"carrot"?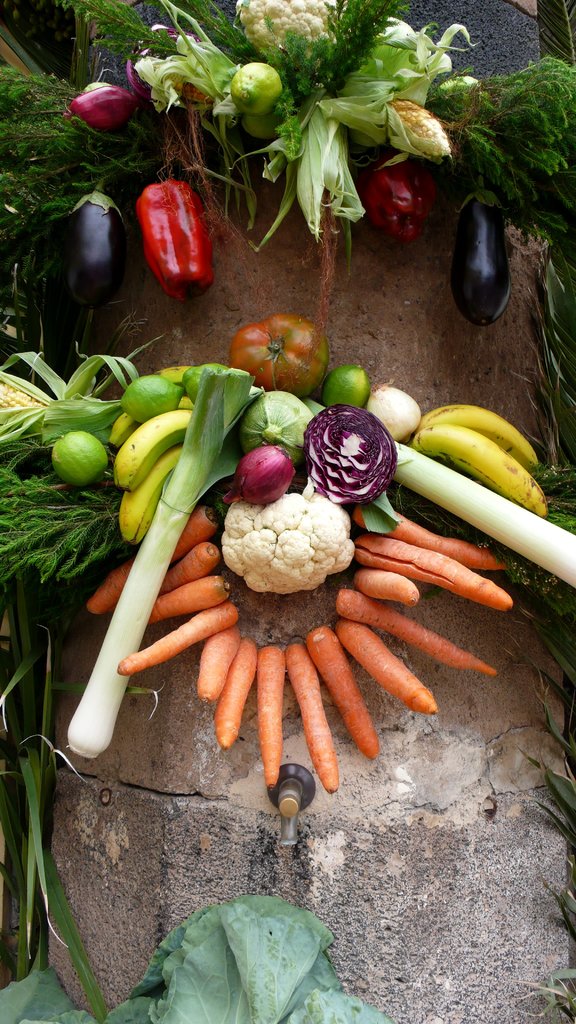
84, 496, 221, 615
